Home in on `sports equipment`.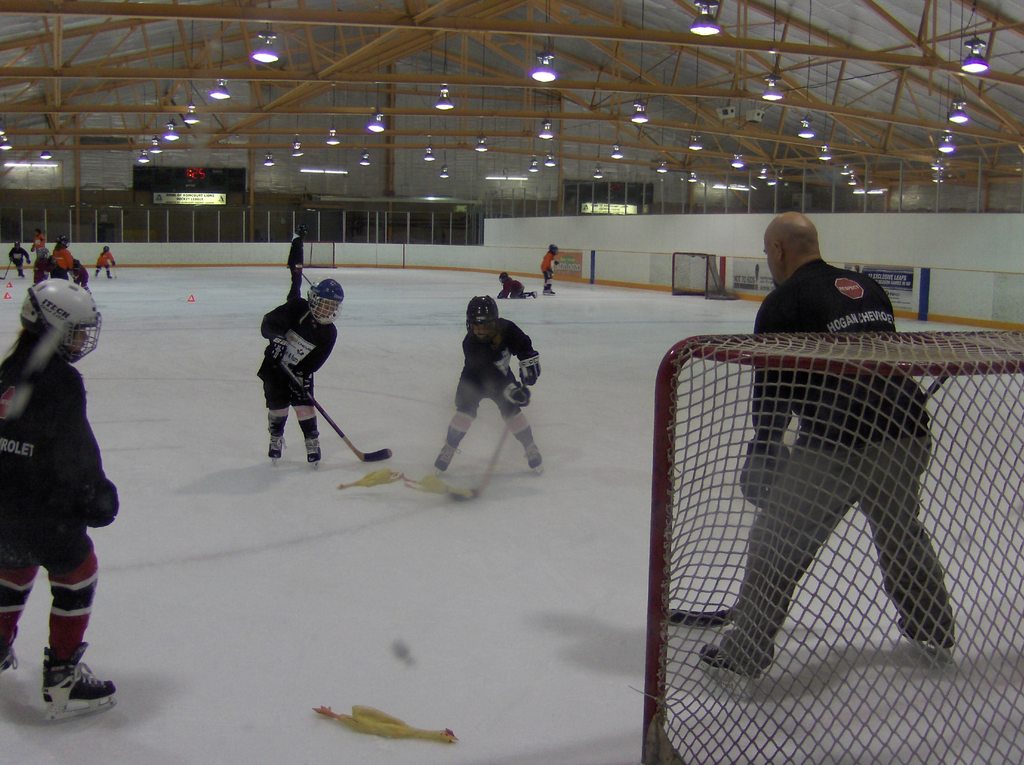
Homed in at 442,413,518,500.
